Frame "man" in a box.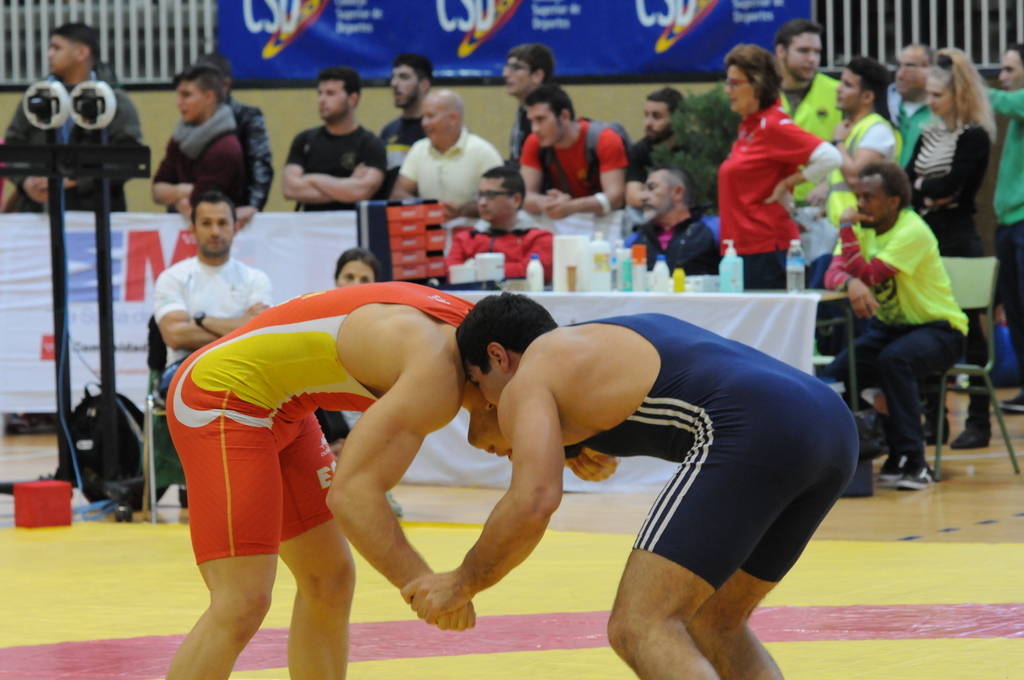
box(399, 288, 865, 679).
